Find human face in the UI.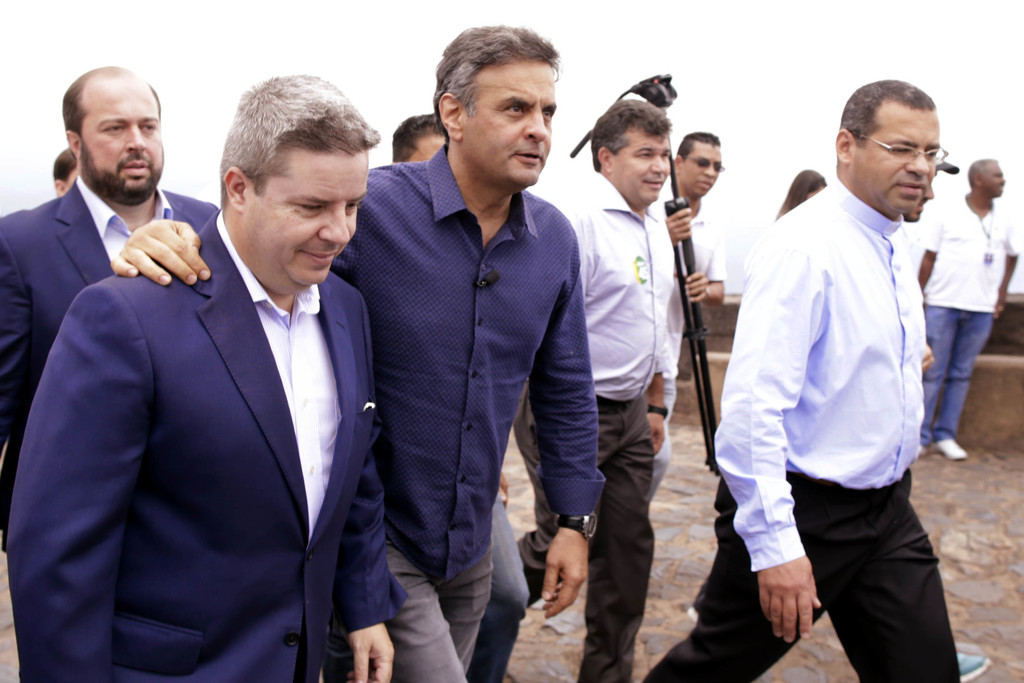
UI element at <bbox>682, 142, 720, 191</bbox>.
